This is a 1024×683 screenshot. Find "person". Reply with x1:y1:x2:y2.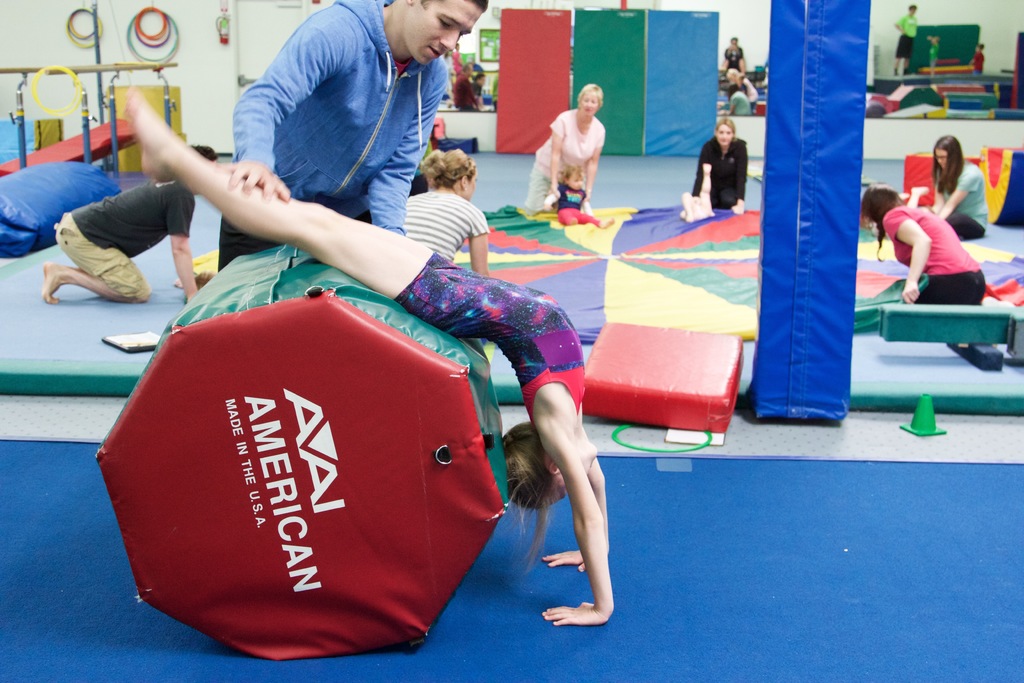
22:142:218:298.
